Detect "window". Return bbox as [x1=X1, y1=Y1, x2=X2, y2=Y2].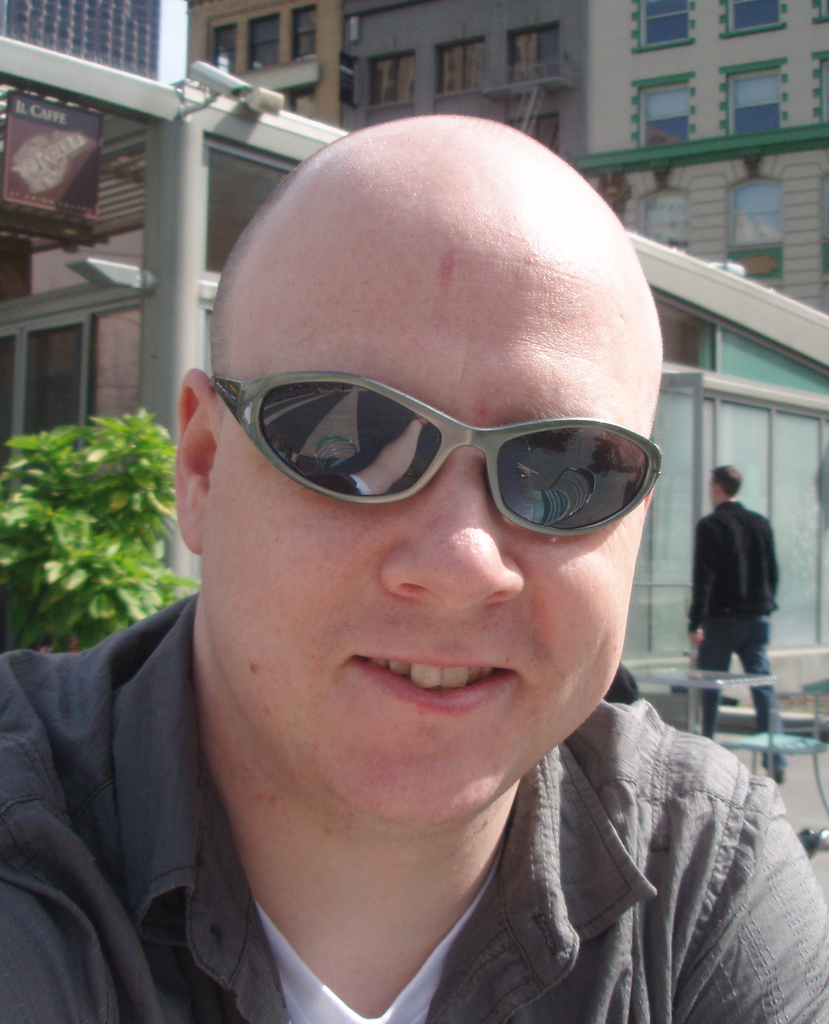
[x1=207, y1=24, x2=235, y2=71].
